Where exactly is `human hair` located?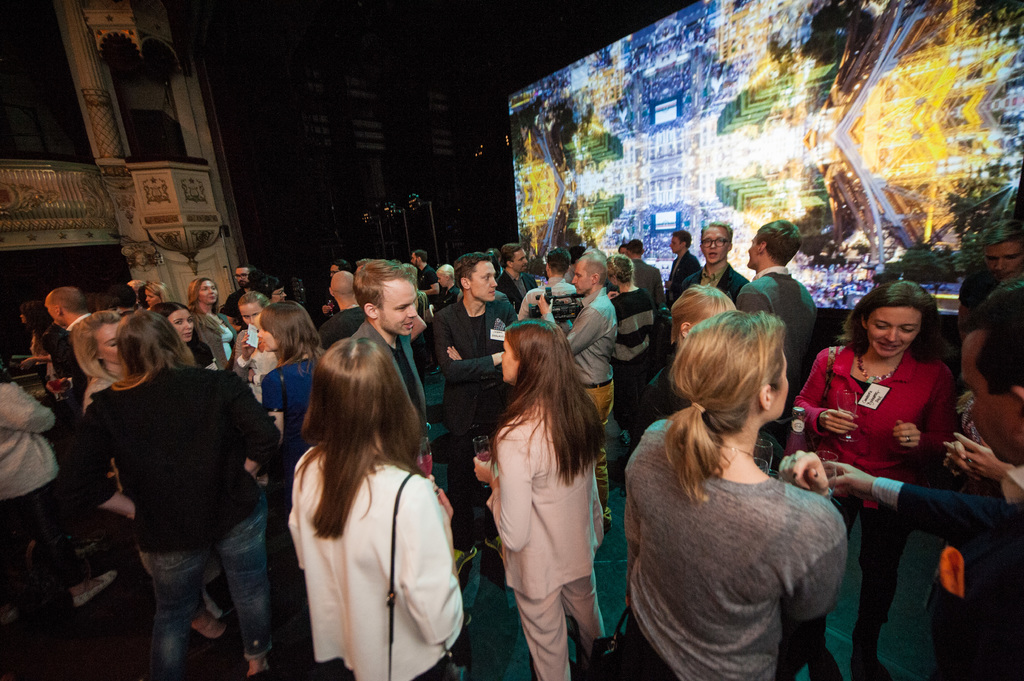
Its bounding box is 698/218/735/244.
